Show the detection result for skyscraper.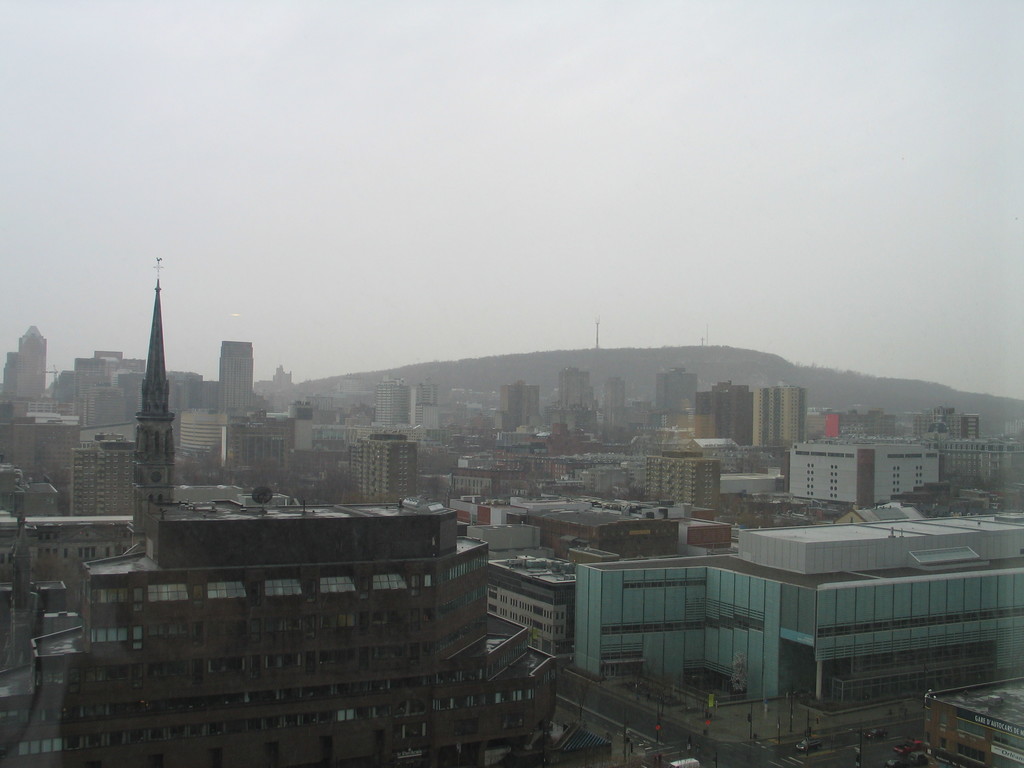
bbox=(753, 384, 799, 447).
